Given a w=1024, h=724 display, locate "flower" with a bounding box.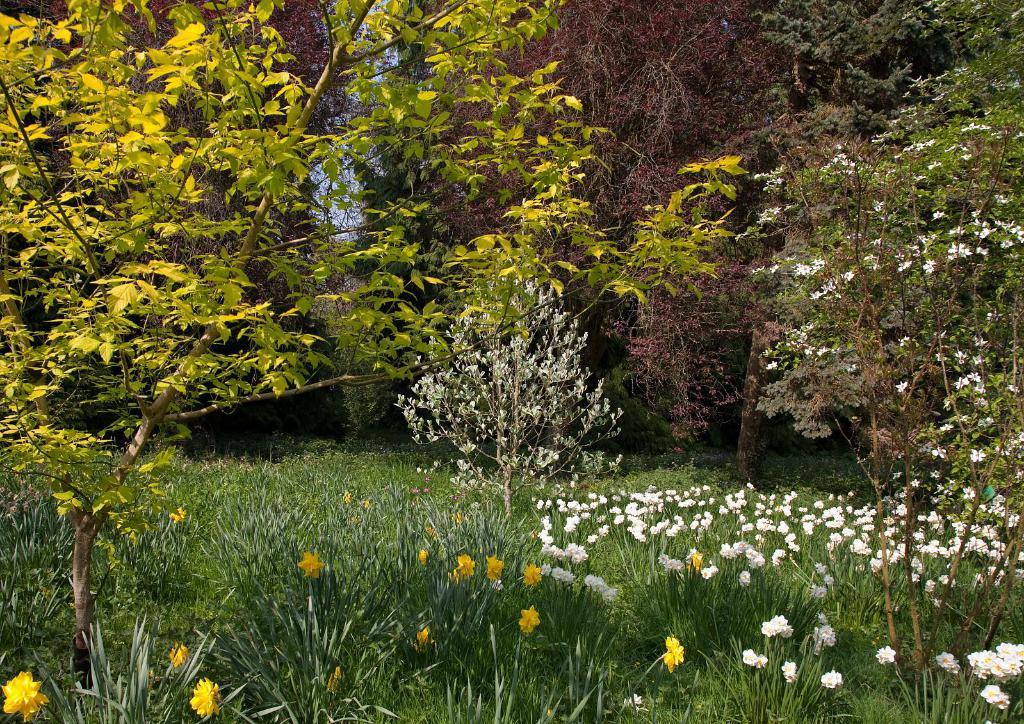
Located: 695:563:713:577.
